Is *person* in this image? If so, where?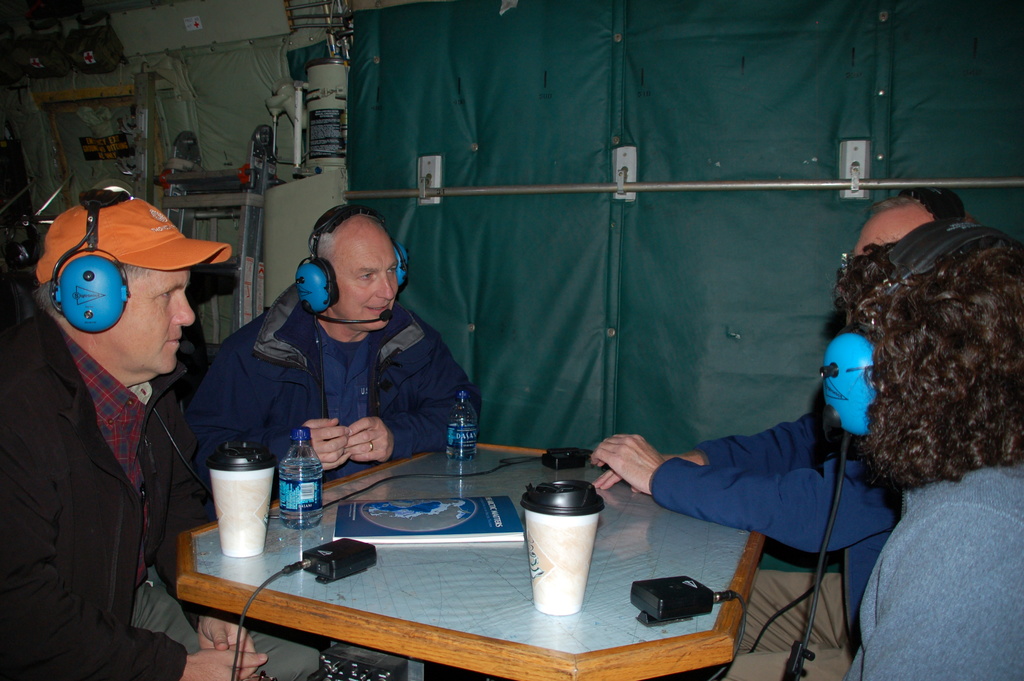
Yes, at bbox(582, 193, 980, 680).
